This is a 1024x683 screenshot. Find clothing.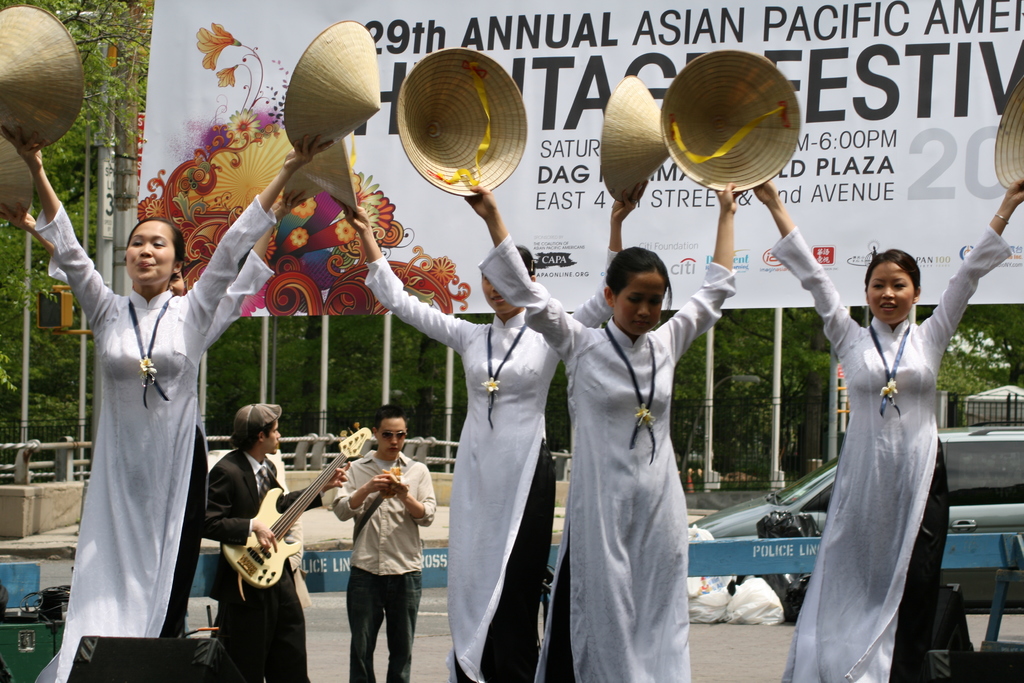
Bounding box: x1=362, y1=247, x2=627, y2=682.
